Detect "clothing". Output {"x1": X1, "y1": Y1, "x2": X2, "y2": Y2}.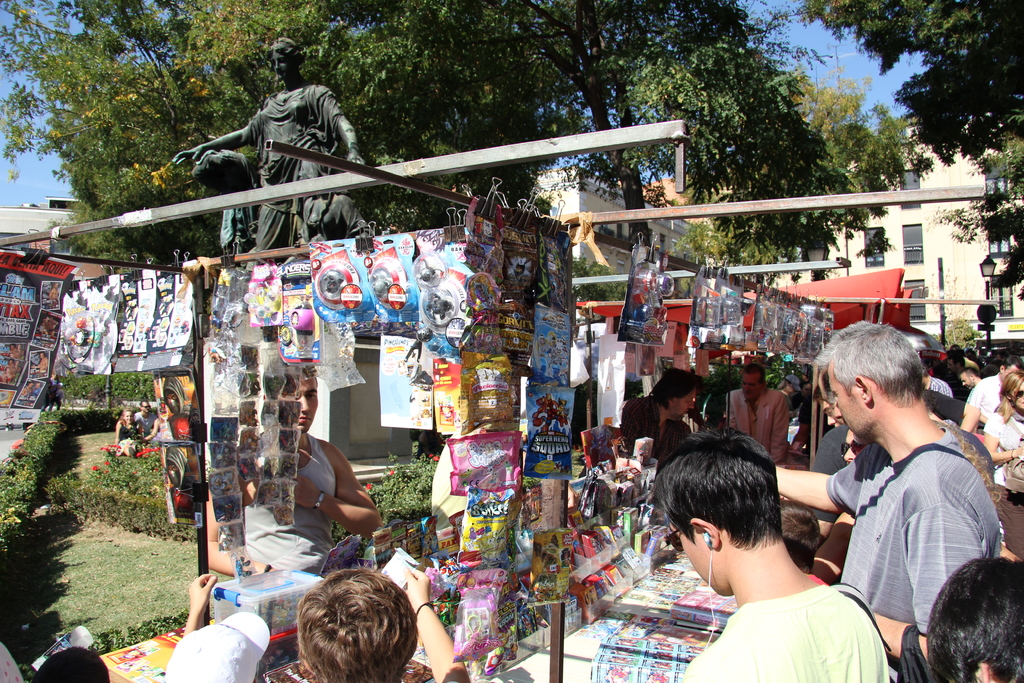
{"x1": 776, "y1": 388, "x2": 793, "y2": 413}.
